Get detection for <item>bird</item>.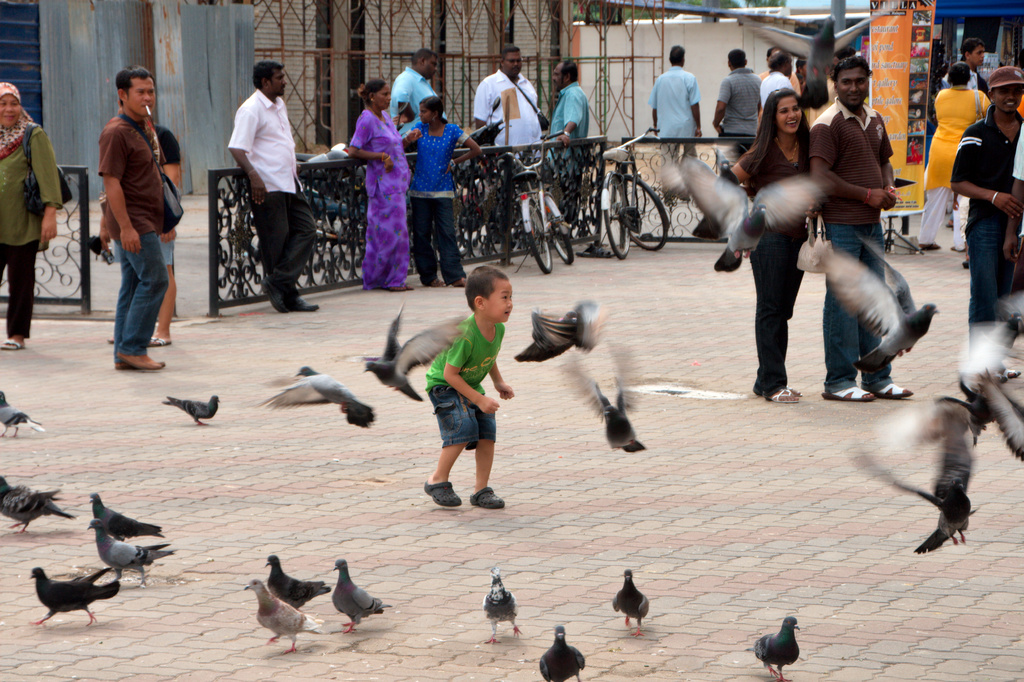
Detection: 0 475 77 537.
